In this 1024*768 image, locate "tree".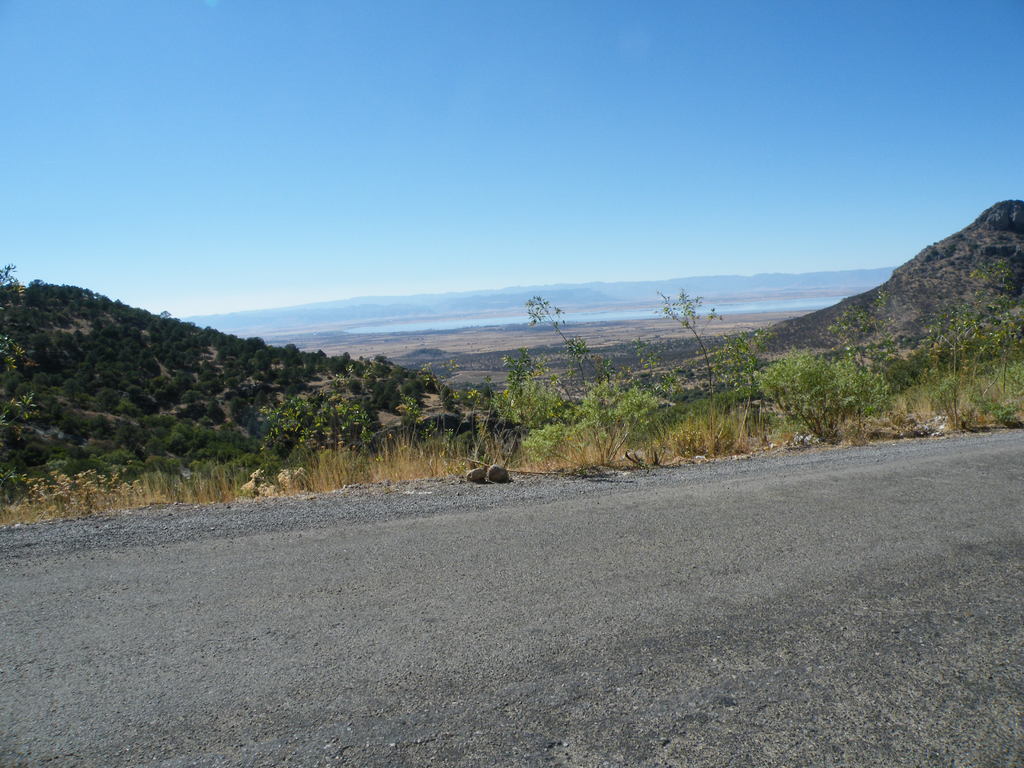
Bounding box: bbox=(422, 355, 461, 438).
